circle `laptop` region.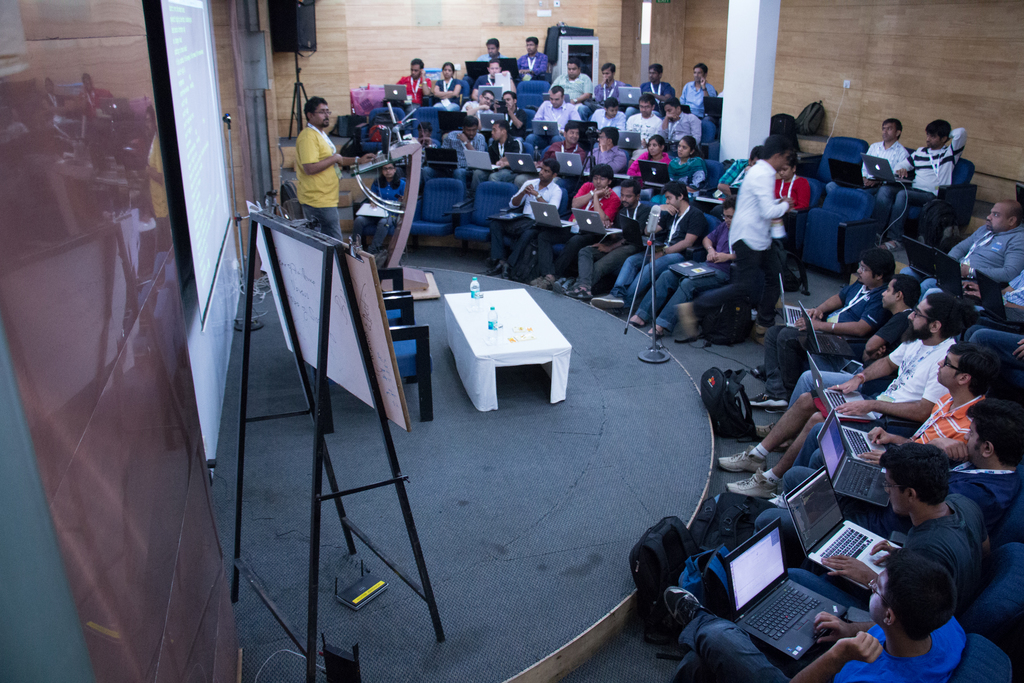
Region: <box>729,188,738,193</box>.
